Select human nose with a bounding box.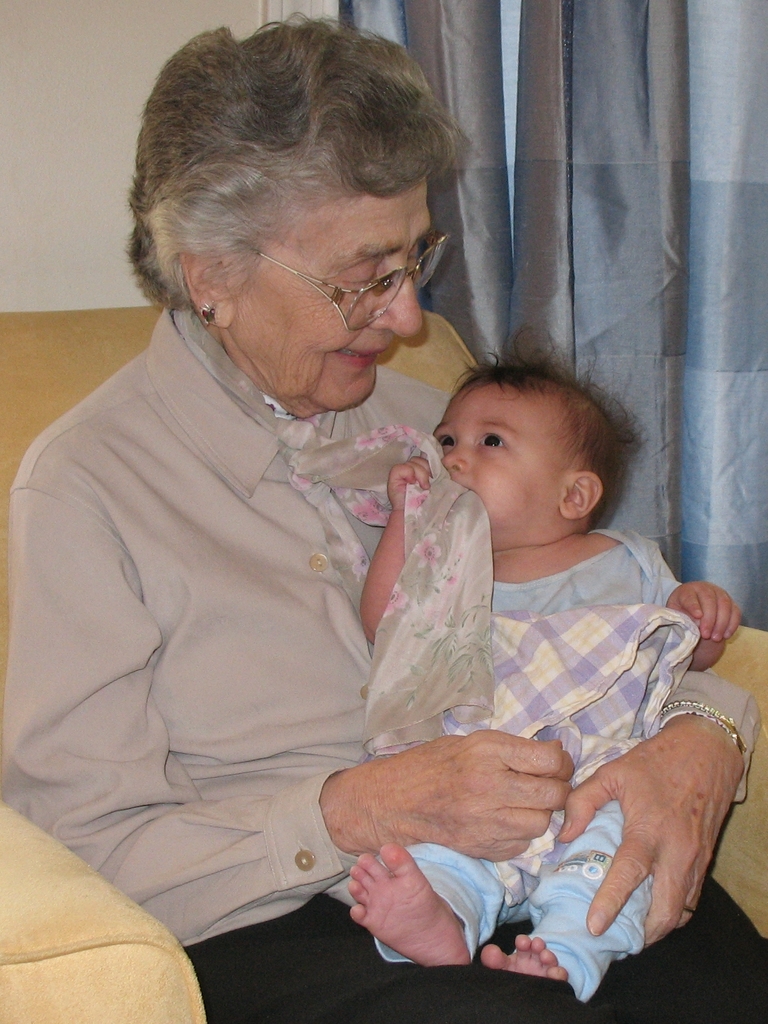
x1=367 y1=252 x2=427 y2=340.
